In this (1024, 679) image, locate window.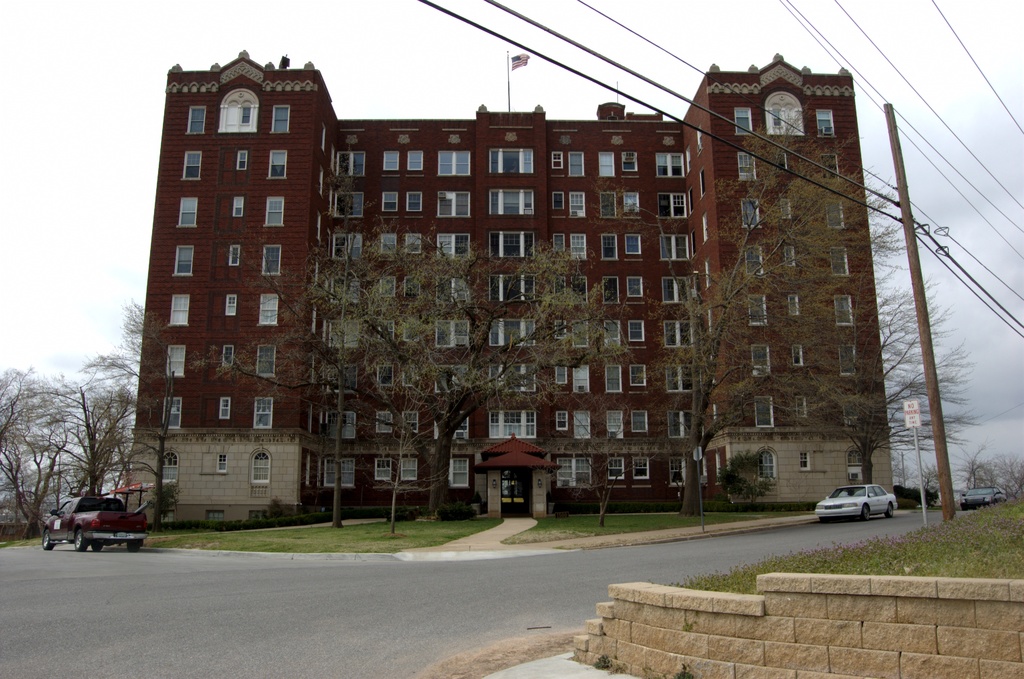
Bounding box: {"left": 219, "top": 342, "right": 234, "bottom": 368}.
